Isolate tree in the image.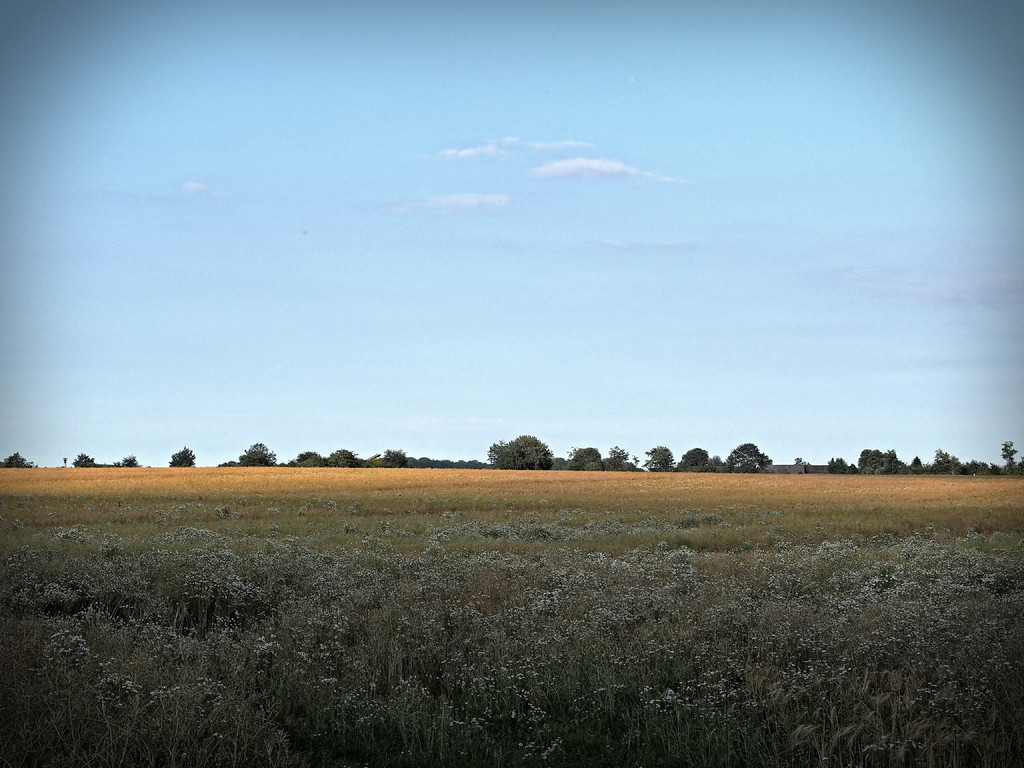
Isolated region: rect(0, 446, 31, 476).
